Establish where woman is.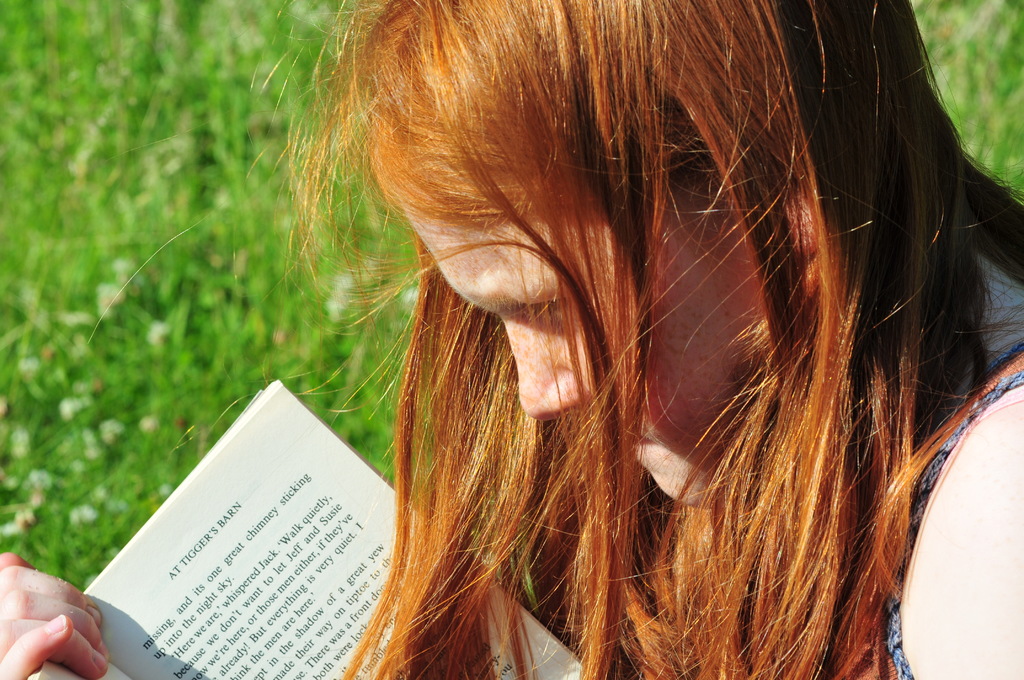
Established at bbox(230, 13, 988, 649).
